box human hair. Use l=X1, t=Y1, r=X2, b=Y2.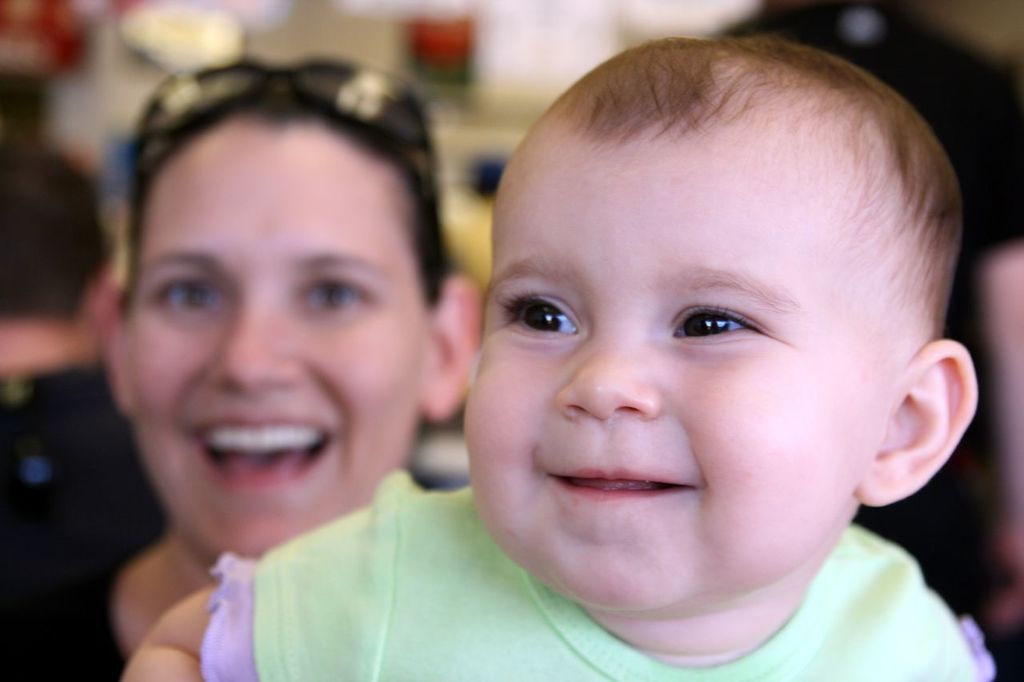
l=479, t=37, r=971, b=495.
